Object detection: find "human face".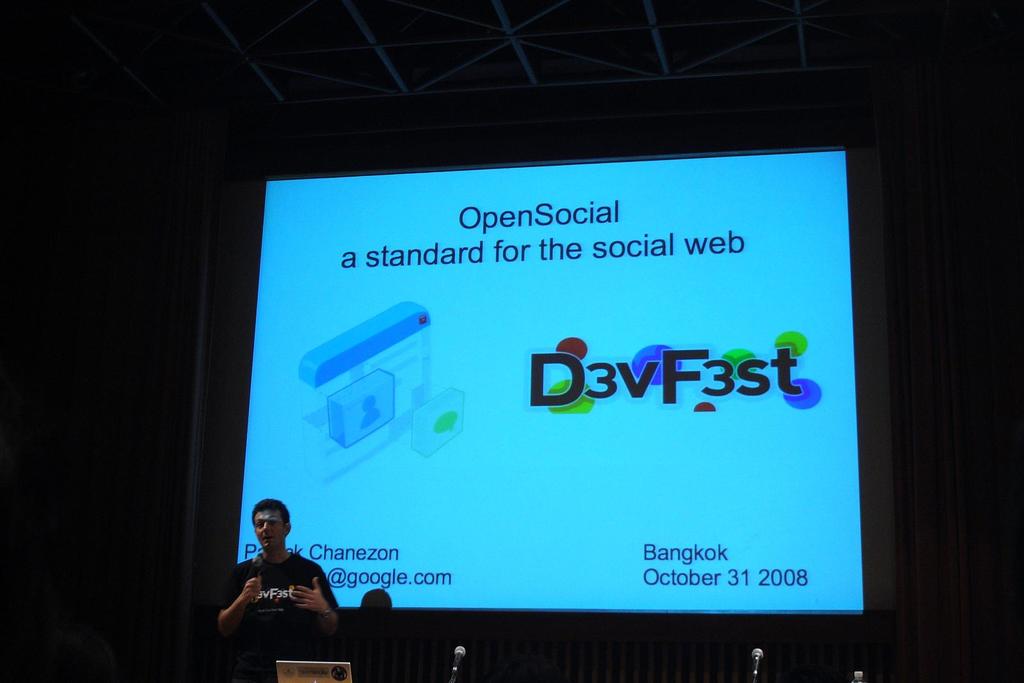
253, 509, 285, 549.
